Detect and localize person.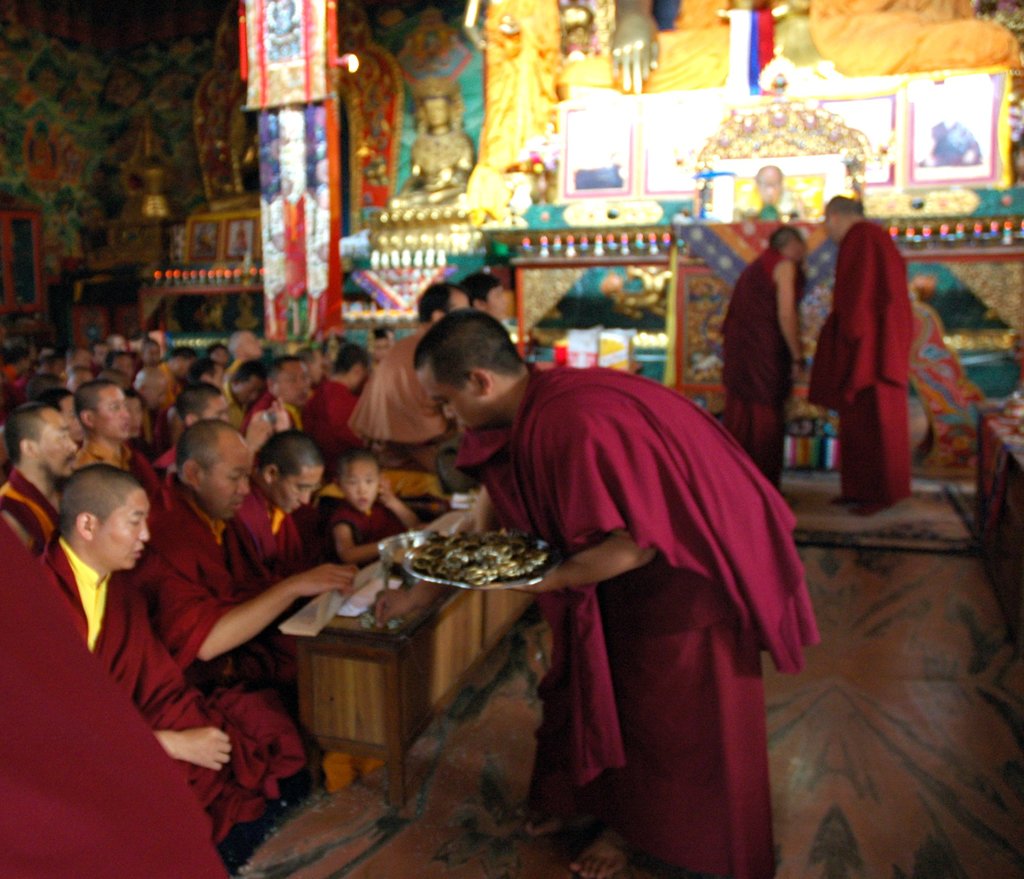
Localized at crop(818, 169, 930, 529).
